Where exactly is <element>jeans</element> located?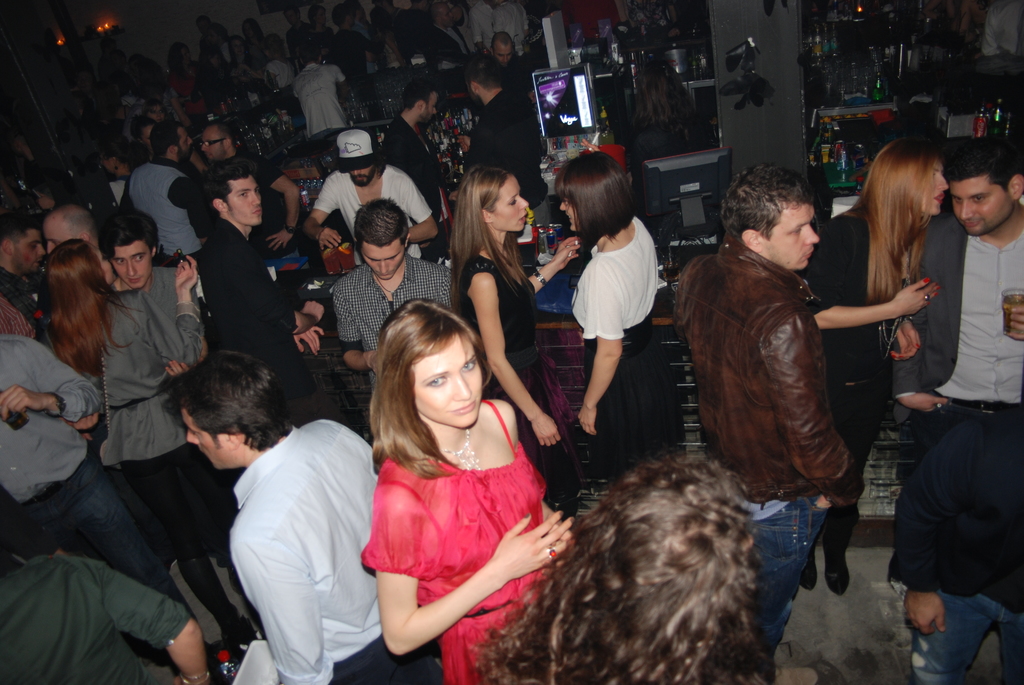
Its bounding box is [left=0, top=452, right=193, bottom=649].
